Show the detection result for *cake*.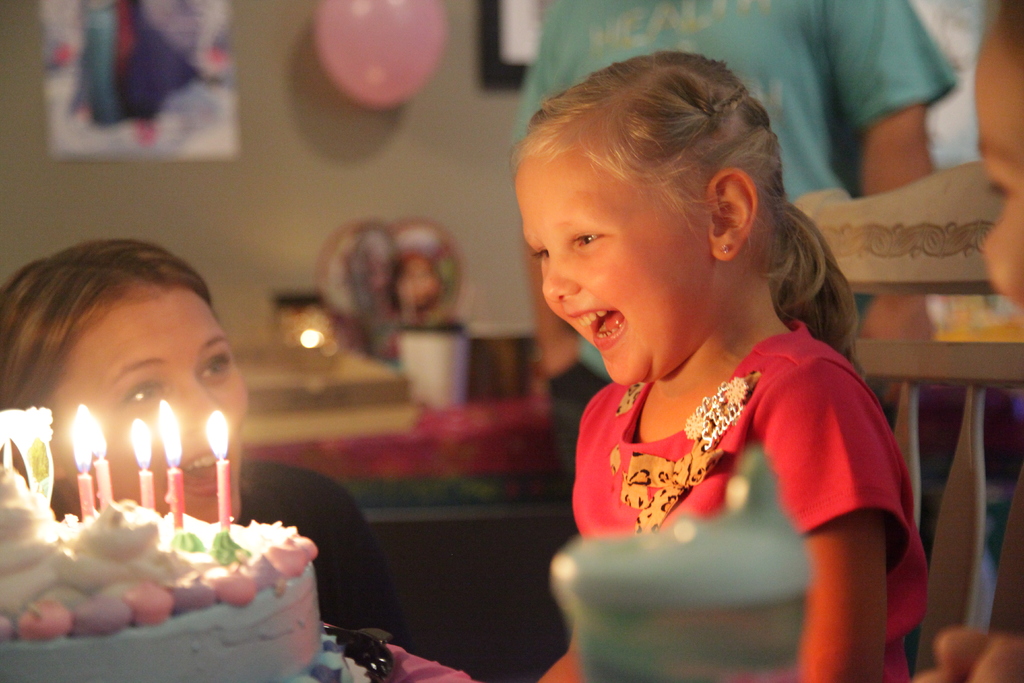
{"x1": 0, "y1": 498, "x2": 320, "y2": 682}.
